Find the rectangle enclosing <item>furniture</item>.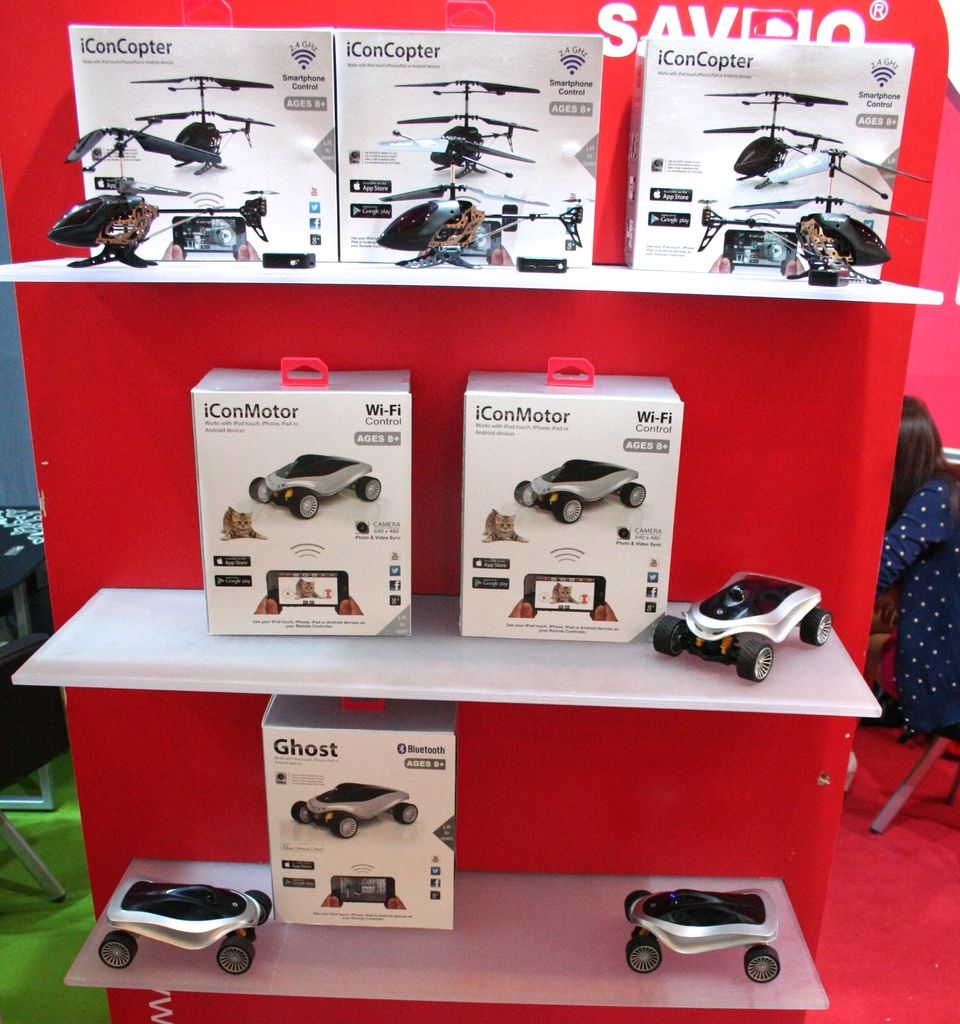
[left=870, top=616, right=959, bottom=833].
